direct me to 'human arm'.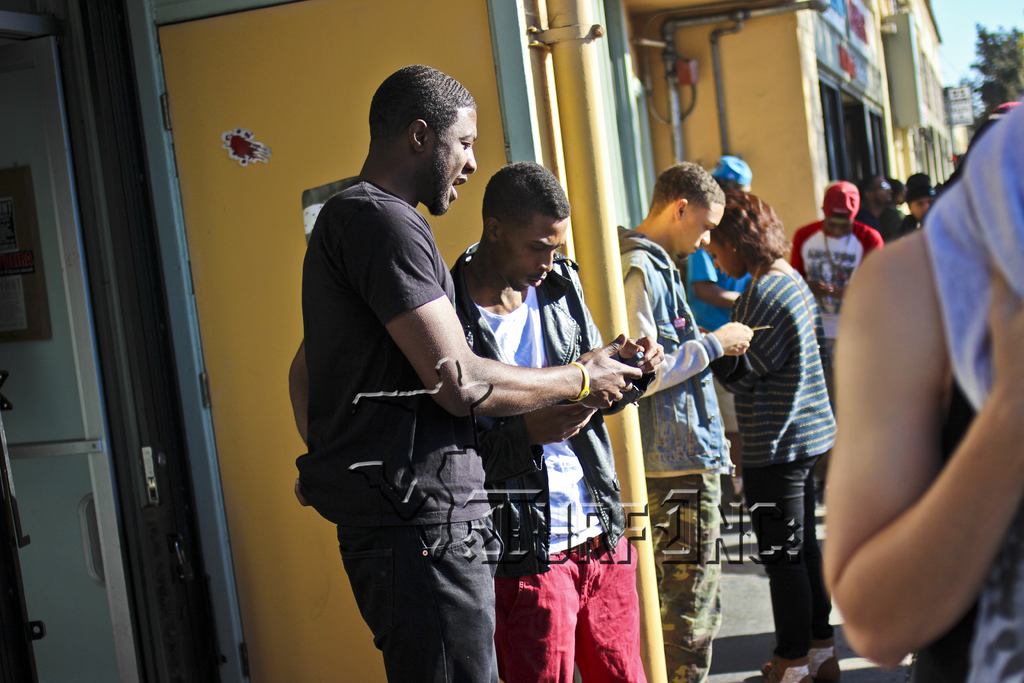
Direction: x1=790 y1=231 x2=845 y2=293.
